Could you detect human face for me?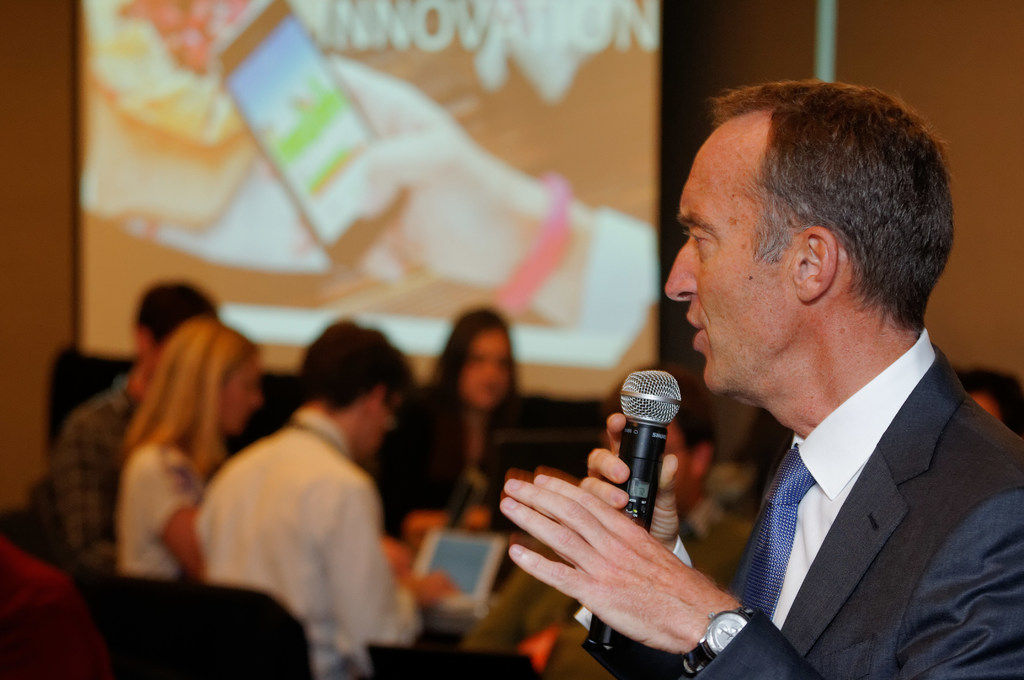
Detection result: <region>661, 426, 692, 508</region>.
